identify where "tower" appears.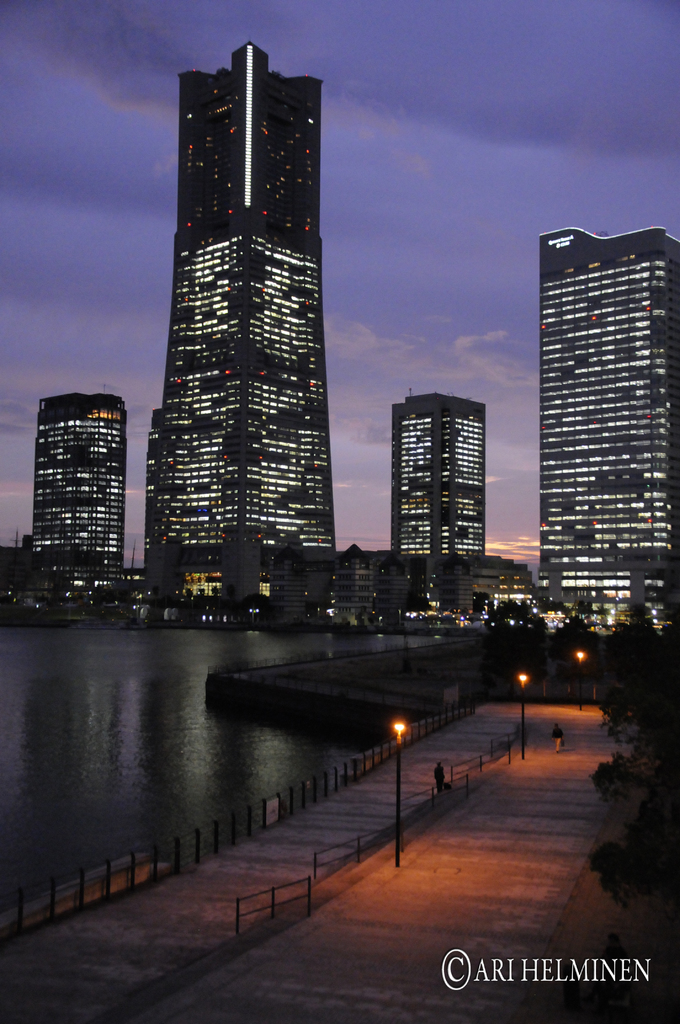
Appears at x1=147, y1=42, x2=337, y2=610.
